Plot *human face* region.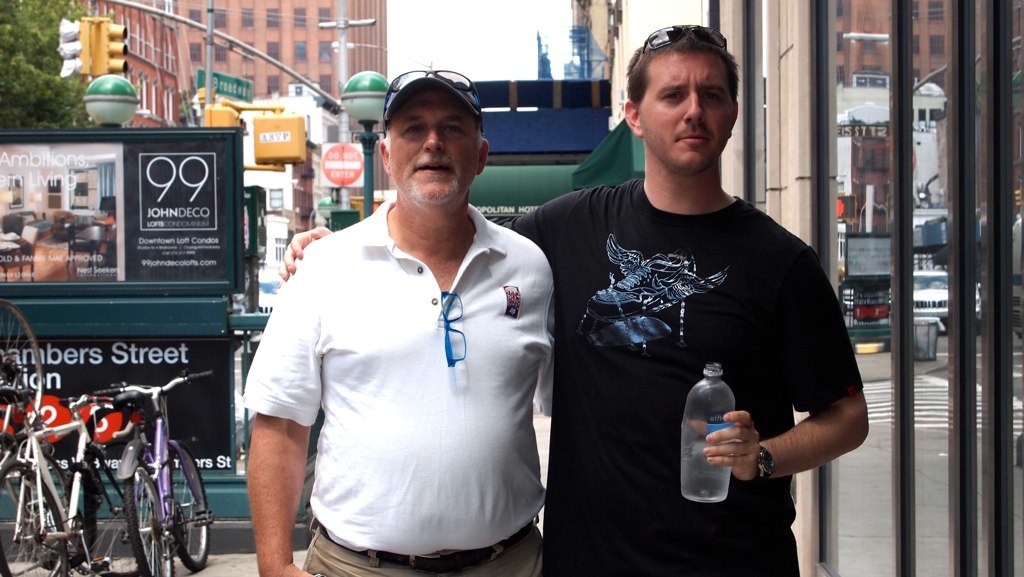
Plotted at select_region(639, 50, 734, 170).
